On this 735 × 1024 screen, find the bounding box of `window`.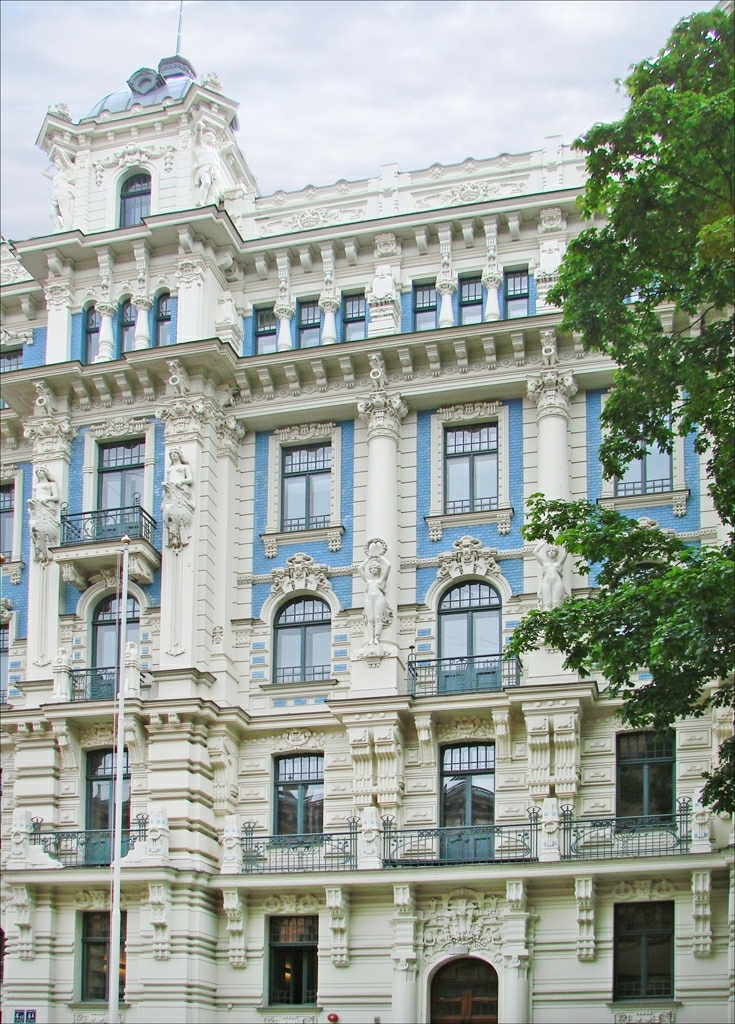
Bounding box: 261/913/316/1007.
